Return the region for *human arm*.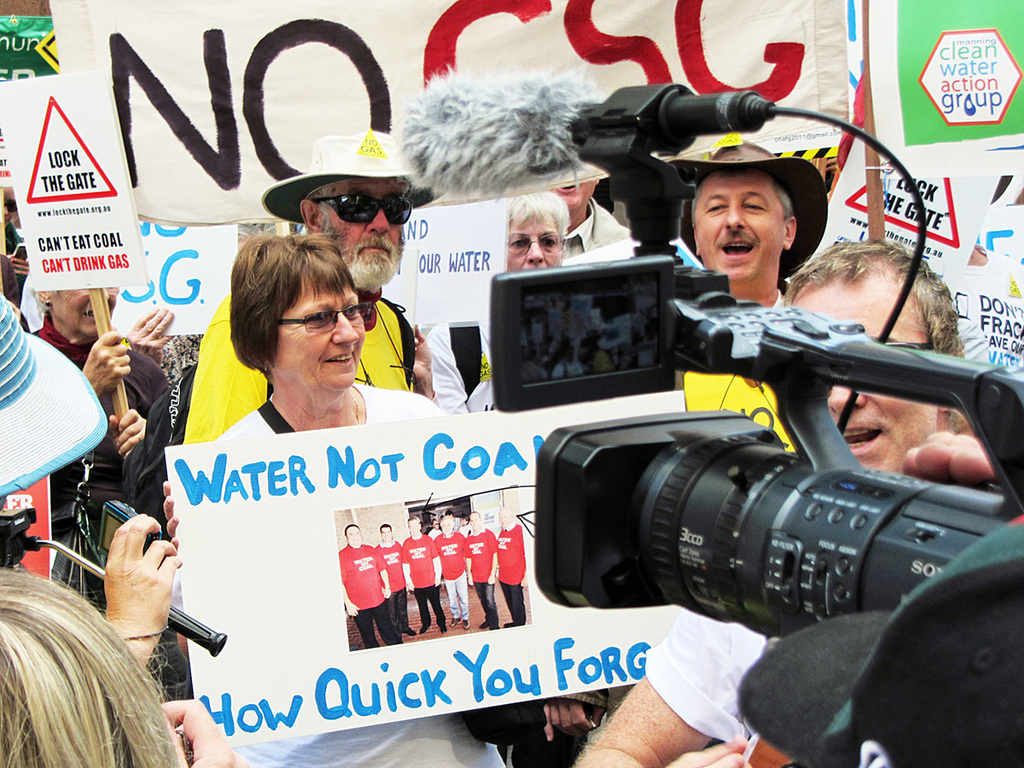
(x1=342, y1=585, x2=359, y2=615).
